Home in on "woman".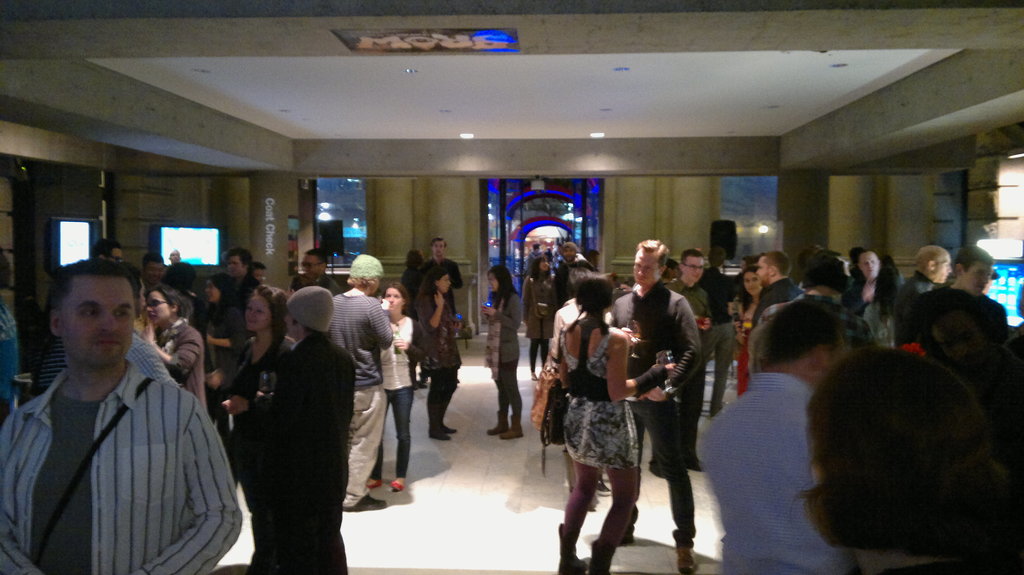
Homed in at {"x1": 222, "y1": 280, "x2": 292, "y2": 464}.
